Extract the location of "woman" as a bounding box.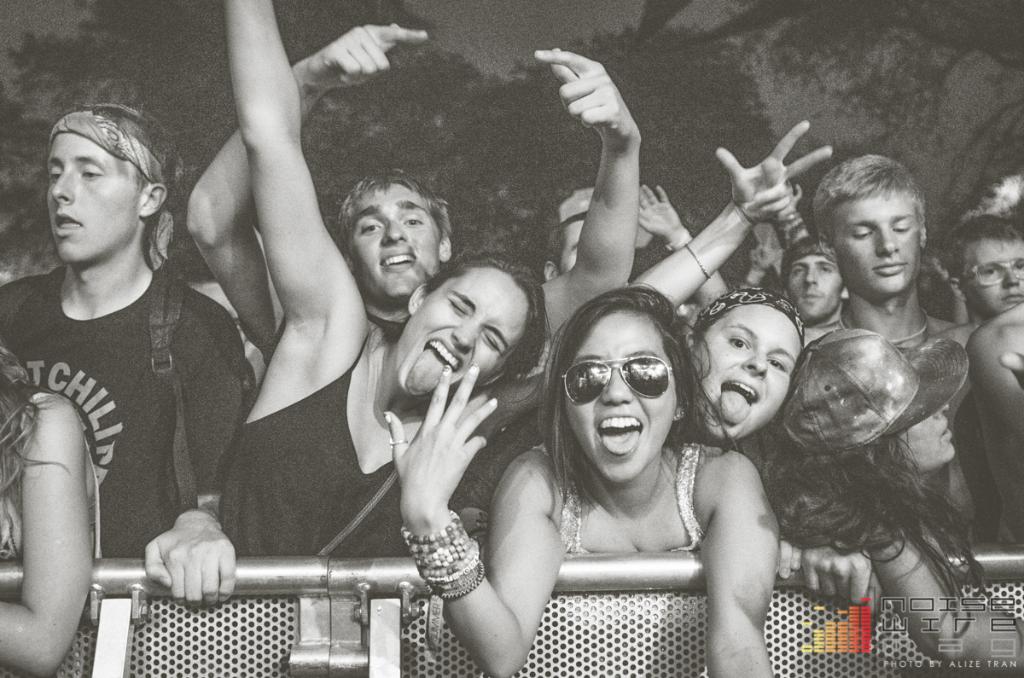
<bbox>767, 323, 1023, 667</bbox>.
